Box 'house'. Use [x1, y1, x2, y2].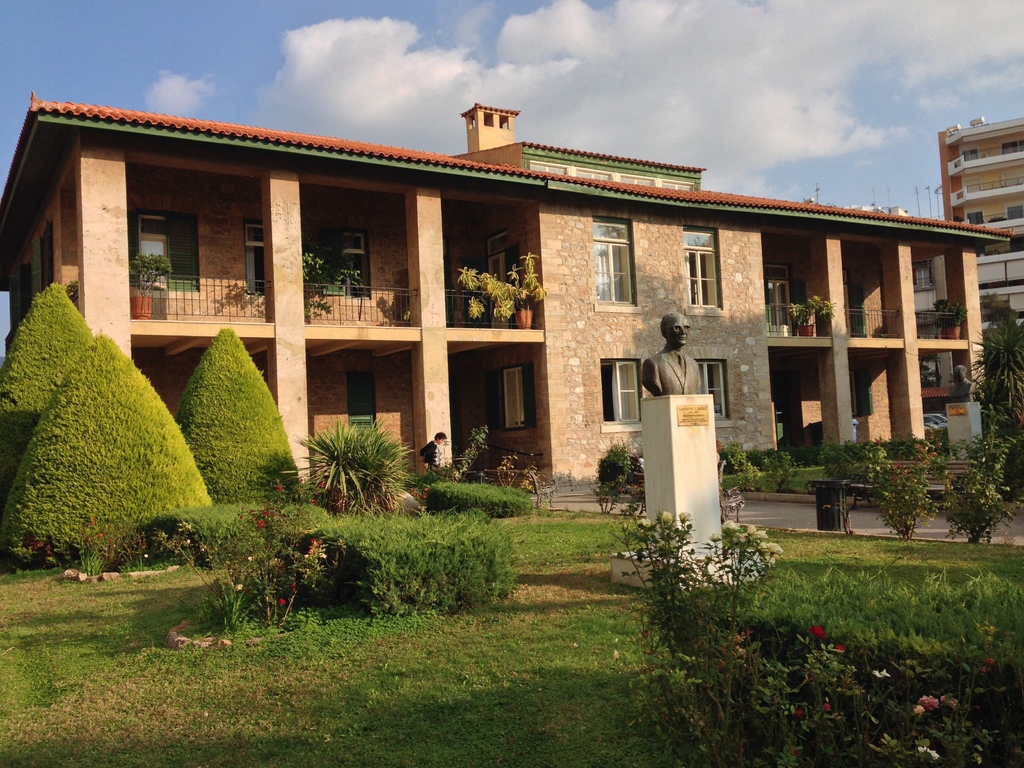
[0, 102, 1015, 498].
